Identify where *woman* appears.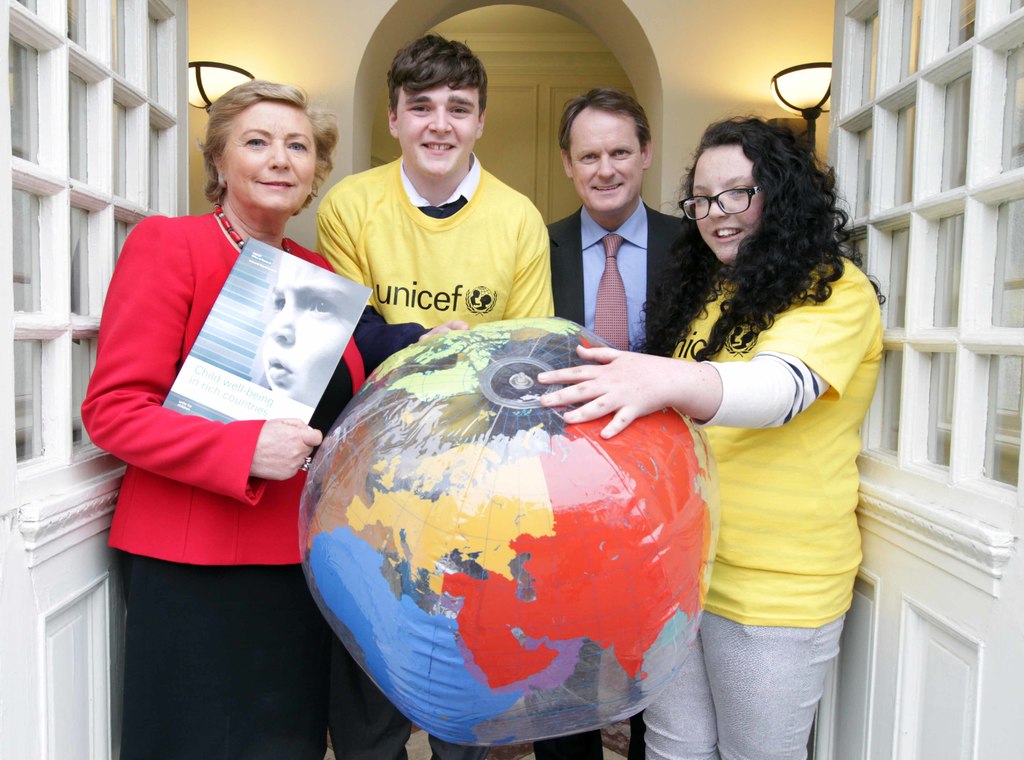
Appears at l=96, t=60, r=362, b=705.
